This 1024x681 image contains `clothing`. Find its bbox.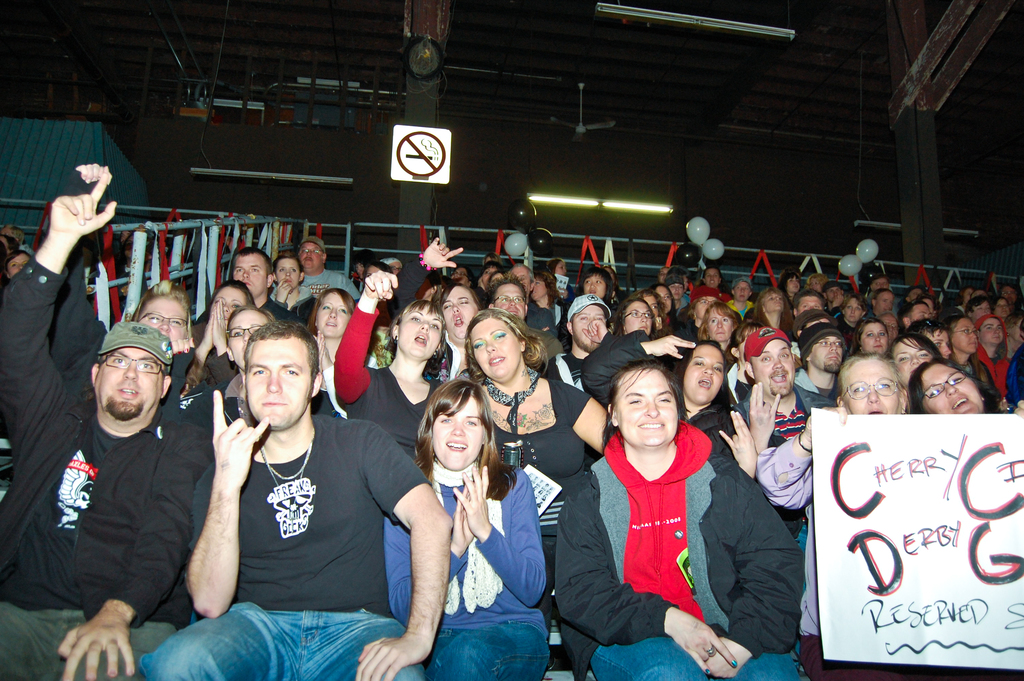
select_region(44, 245, 191, 413).
